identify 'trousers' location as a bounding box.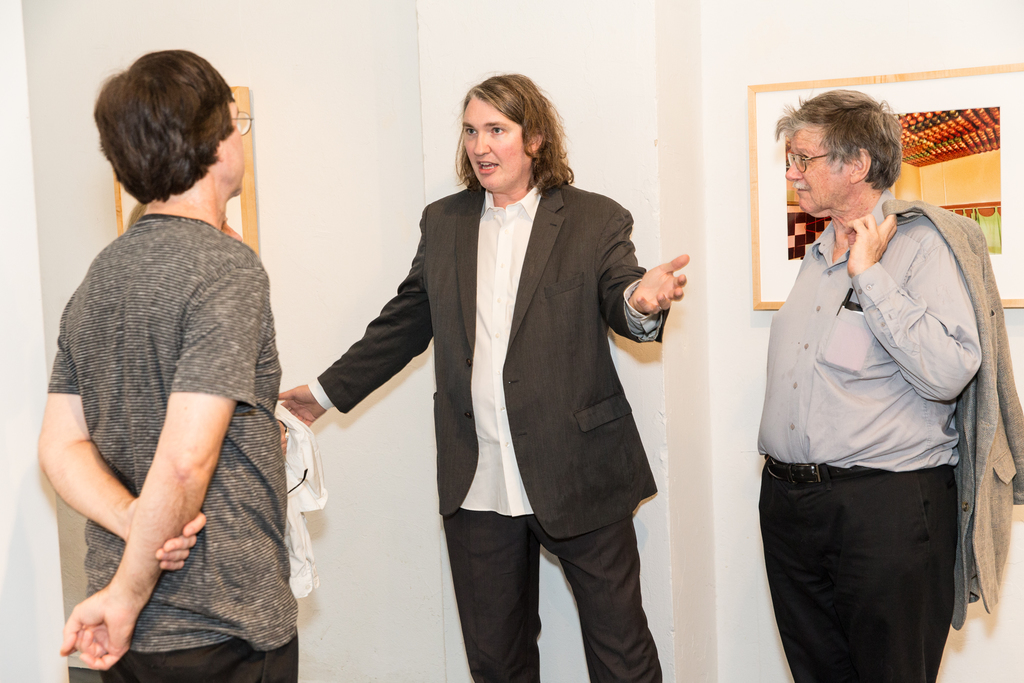
left=758, top=460, right=952, bottom=682.
